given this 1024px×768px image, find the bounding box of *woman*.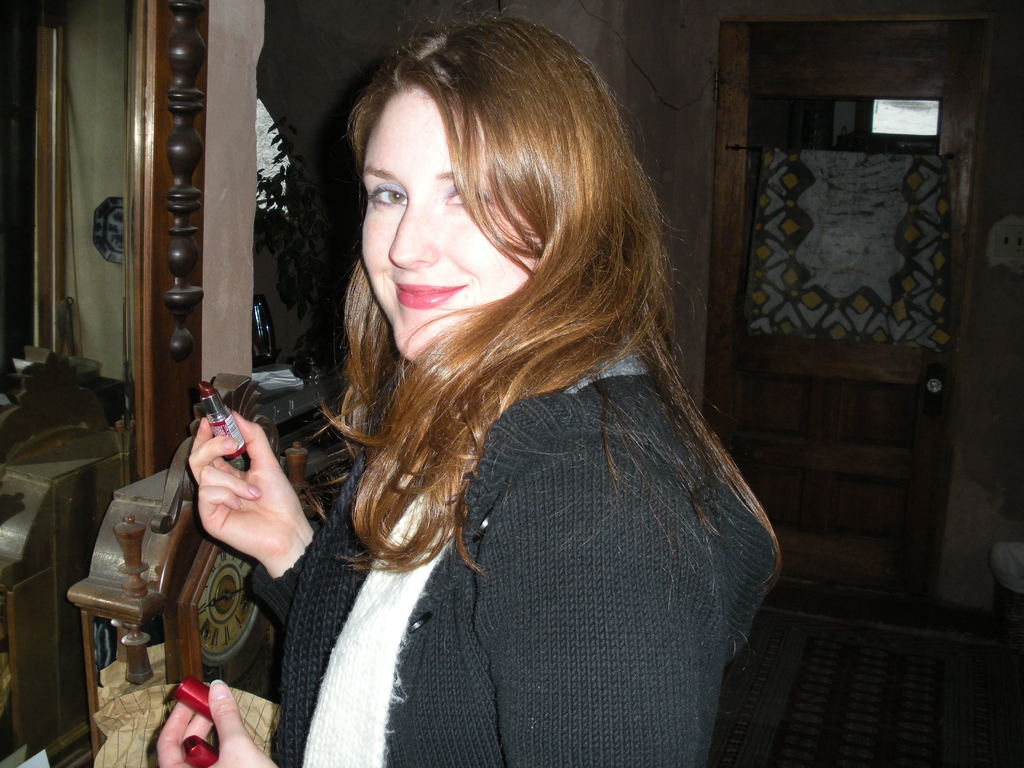
(x1=219, y1=19, x2=797, y2=758).
